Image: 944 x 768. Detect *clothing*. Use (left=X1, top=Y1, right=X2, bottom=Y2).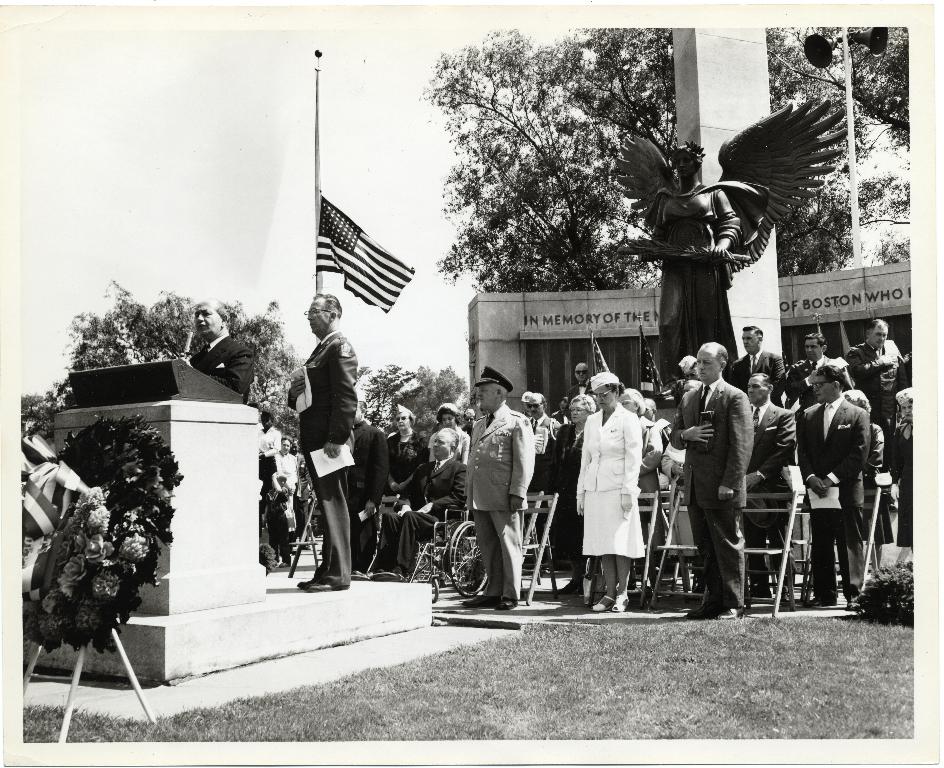
(left=300, top=330, right=354, bottom=588).
